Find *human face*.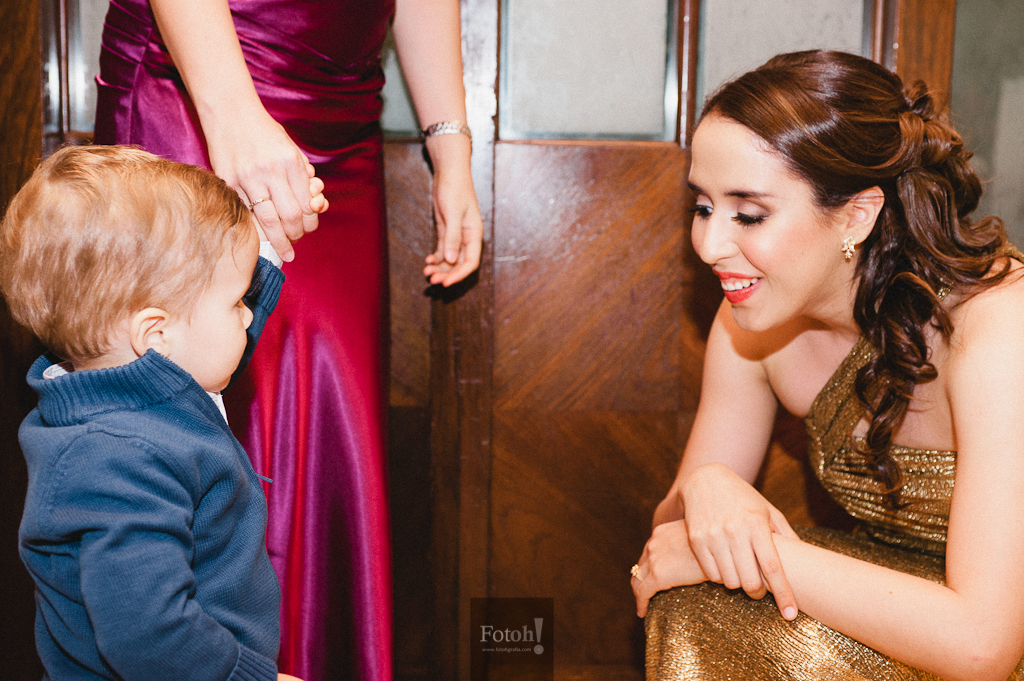
163 215 257 392.
